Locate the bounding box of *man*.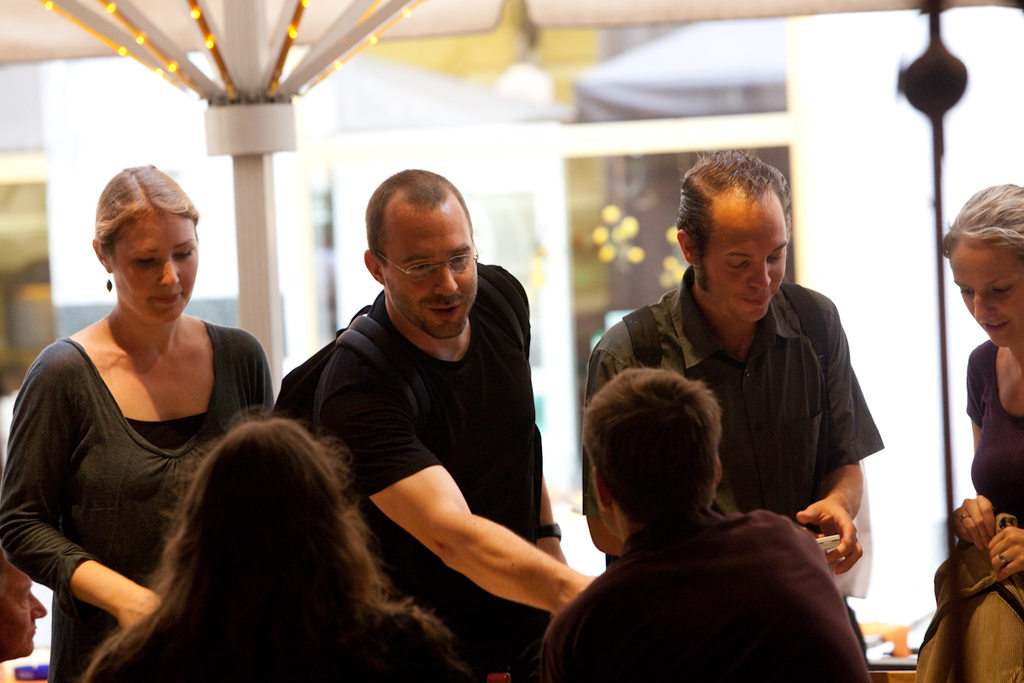
Bounding box: bbox=[0, 548, 47, 664].
